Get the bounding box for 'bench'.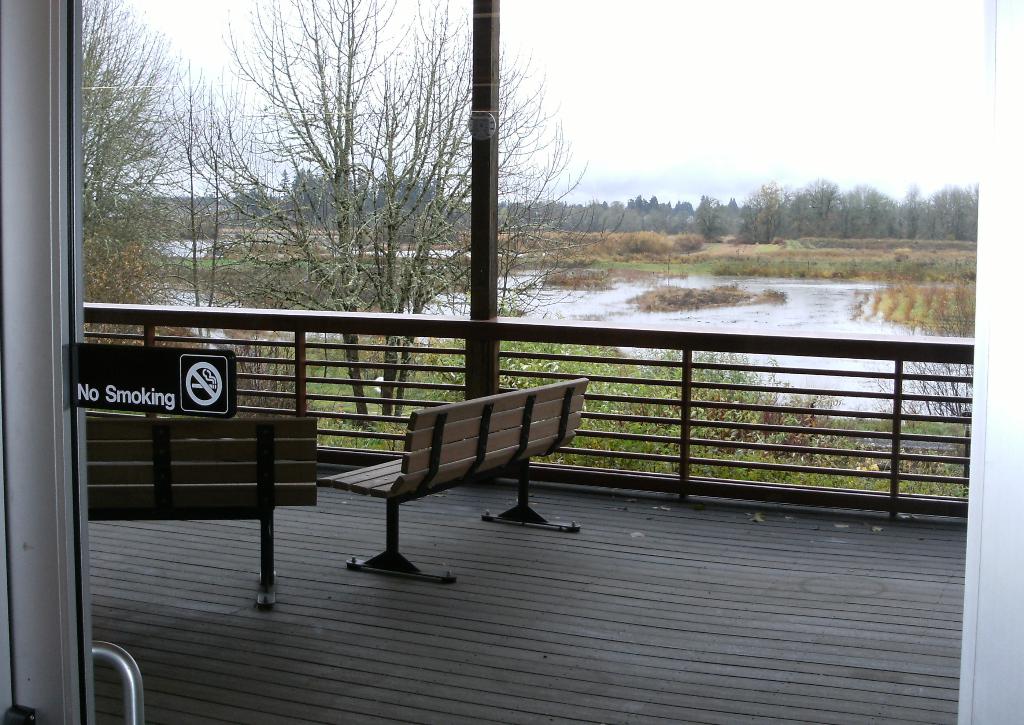
{"left": 72, "top": 393, "right": 328, "bottom": 604}.
